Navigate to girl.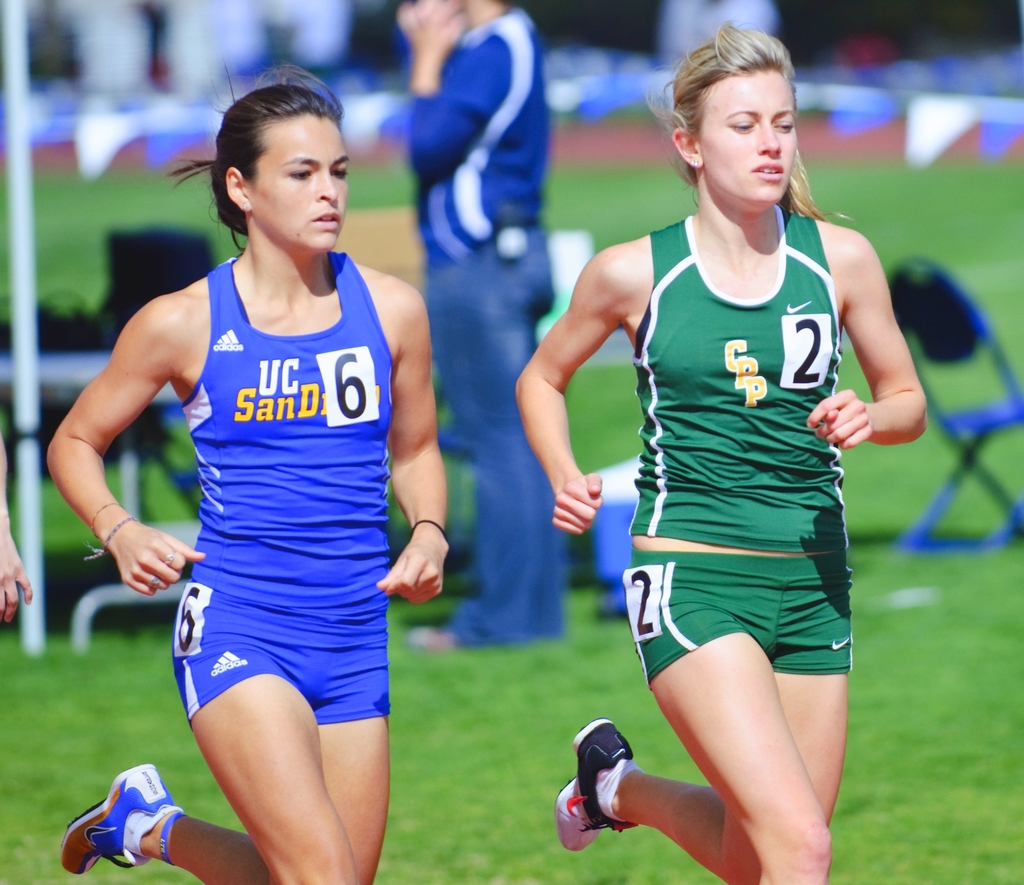
Navigation target: (56,62,451,884).
